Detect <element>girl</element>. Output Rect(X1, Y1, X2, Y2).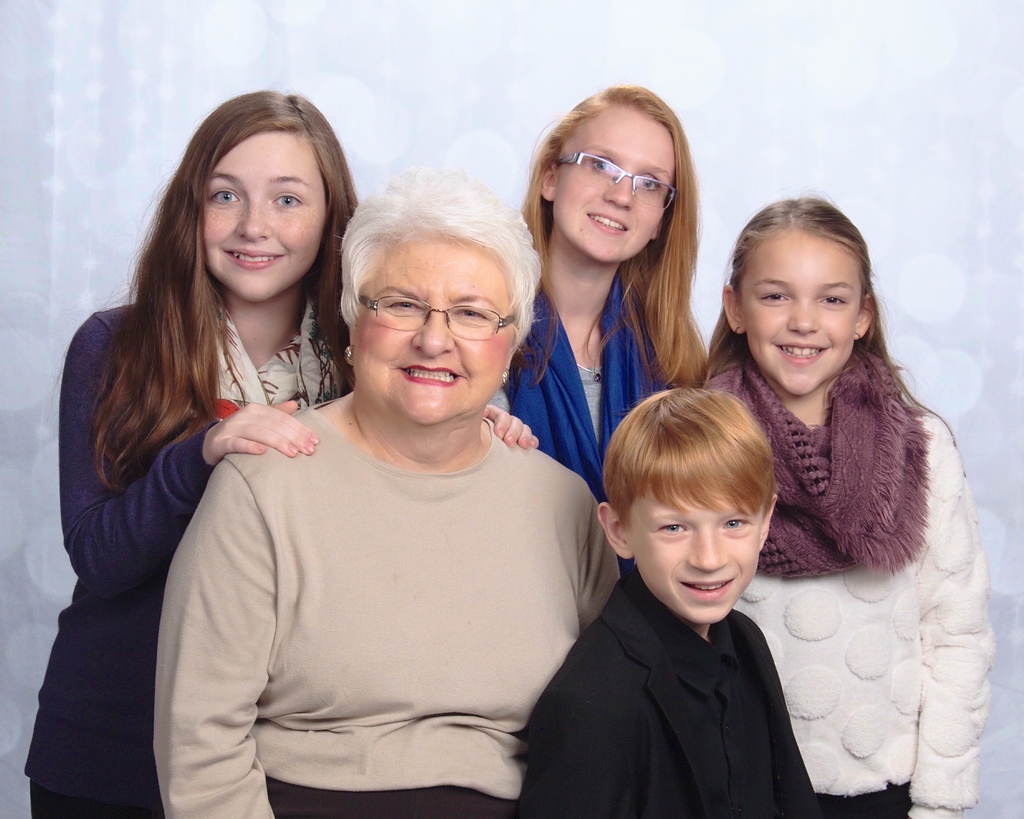
Rect(27, 86, 362, 818).
